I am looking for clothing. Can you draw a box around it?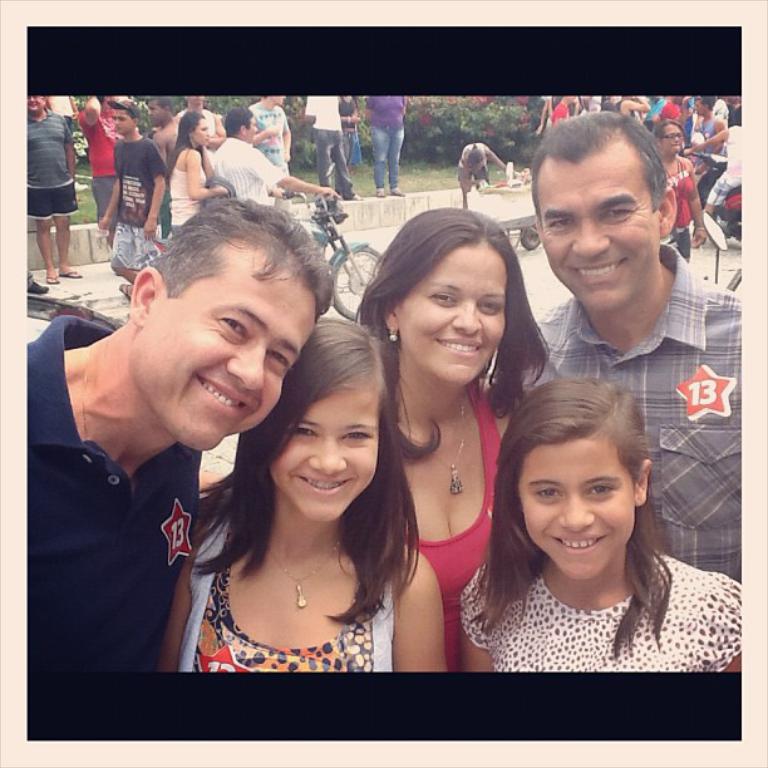
Sure, the bounding box is Rect(434, 530, 732, 689).
